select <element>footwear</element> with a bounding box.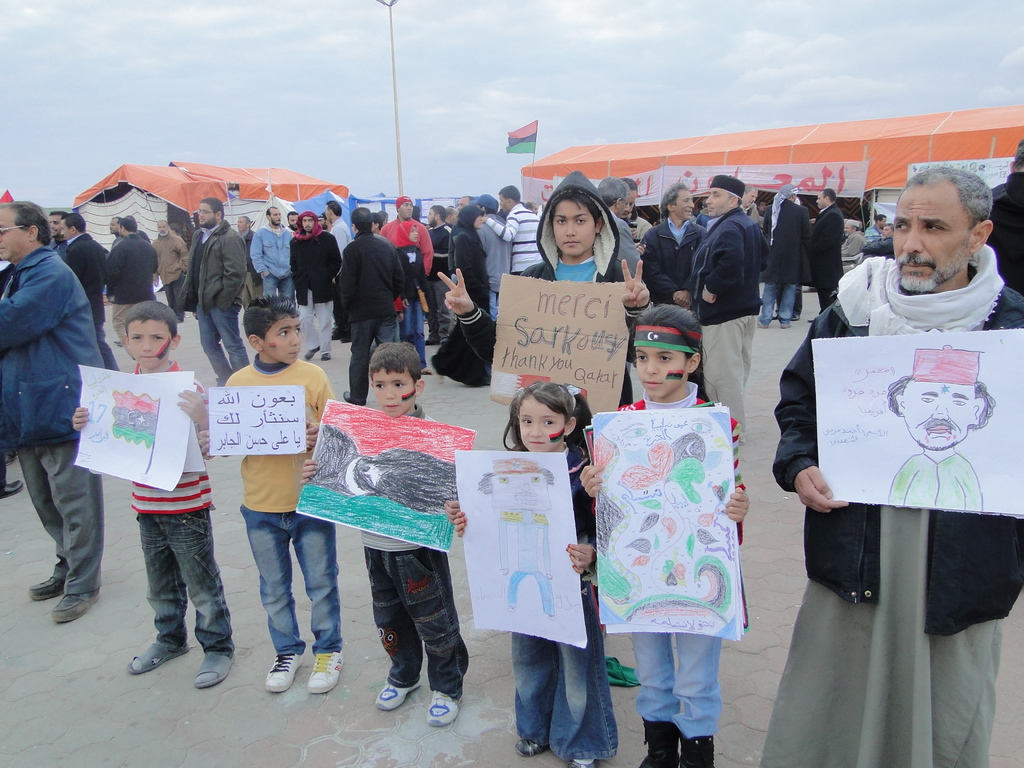
(639, 714, 680, 767).
